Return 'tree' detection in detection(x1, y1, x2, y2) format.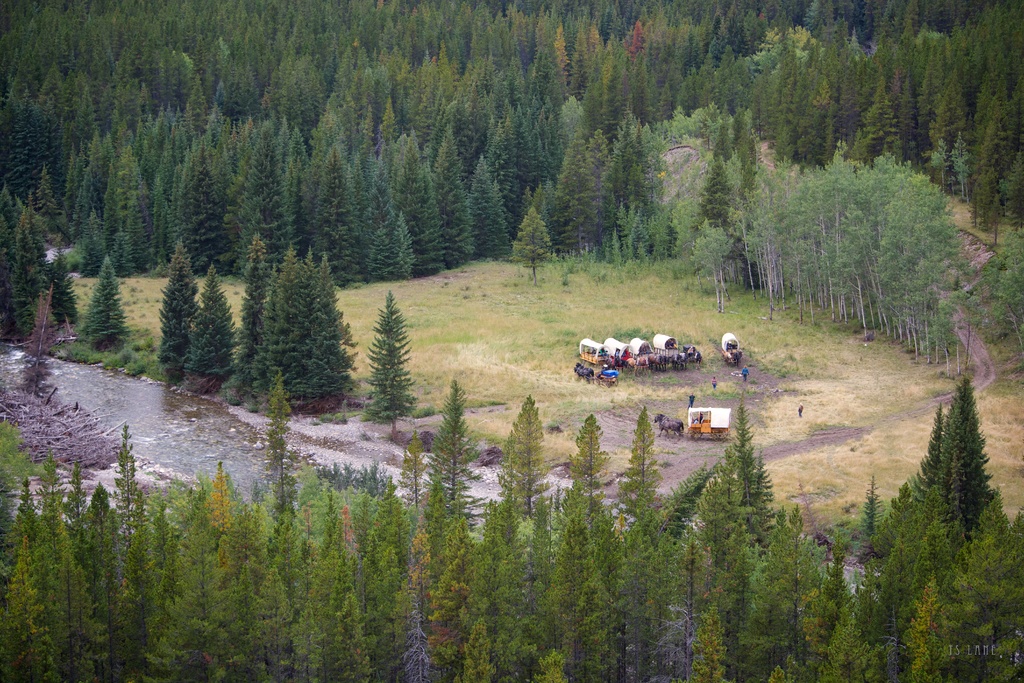
detection(45, 249, 79, 324).
